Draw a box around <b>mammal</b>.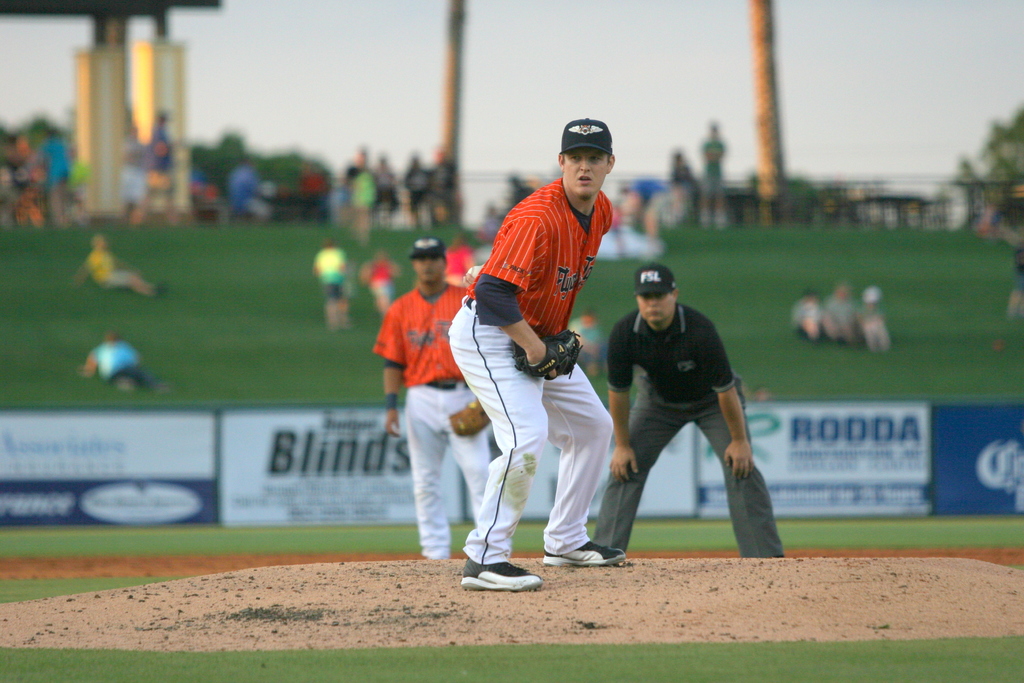
77:235:173:299.
